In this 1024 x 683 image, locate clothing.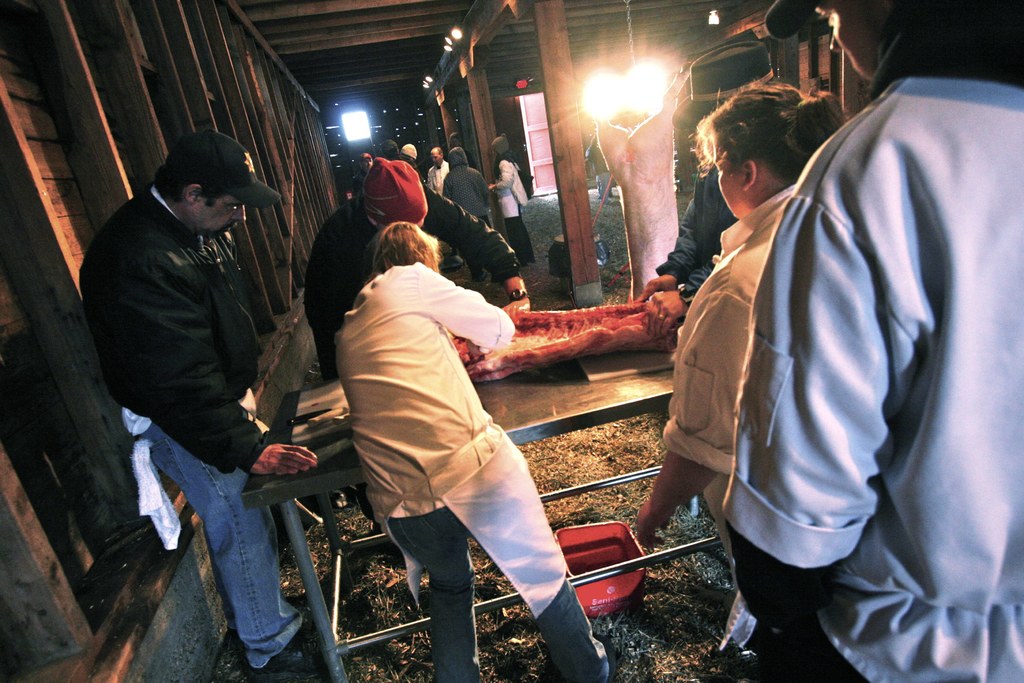
Bounding box: crop(497, 157, 531, 259).
